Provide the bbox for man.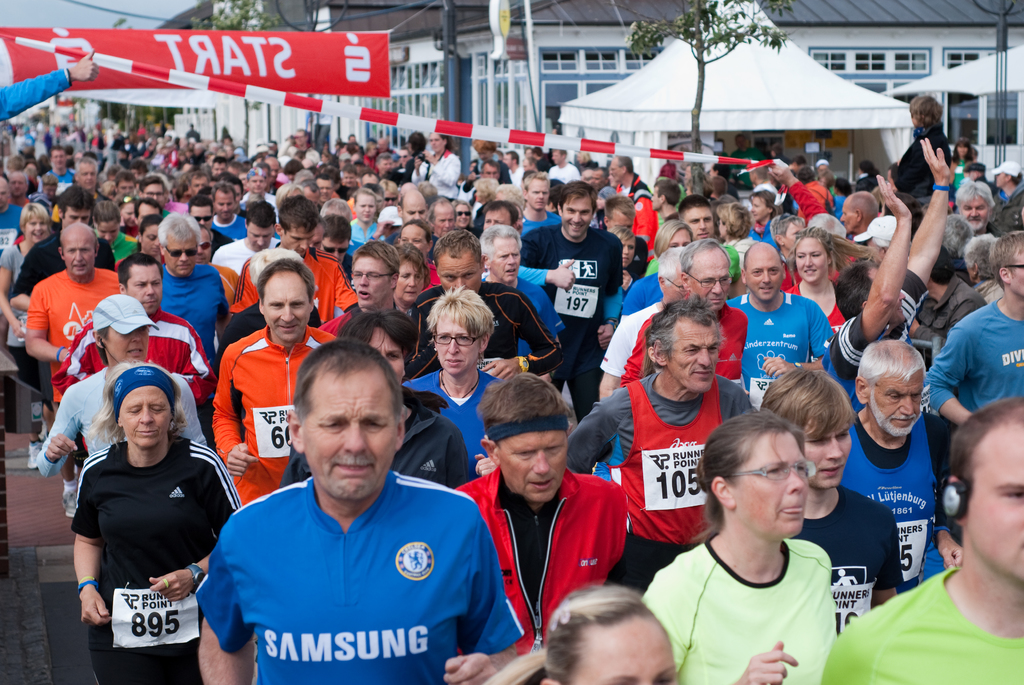
l=52, t=255, r=220, b=453.
